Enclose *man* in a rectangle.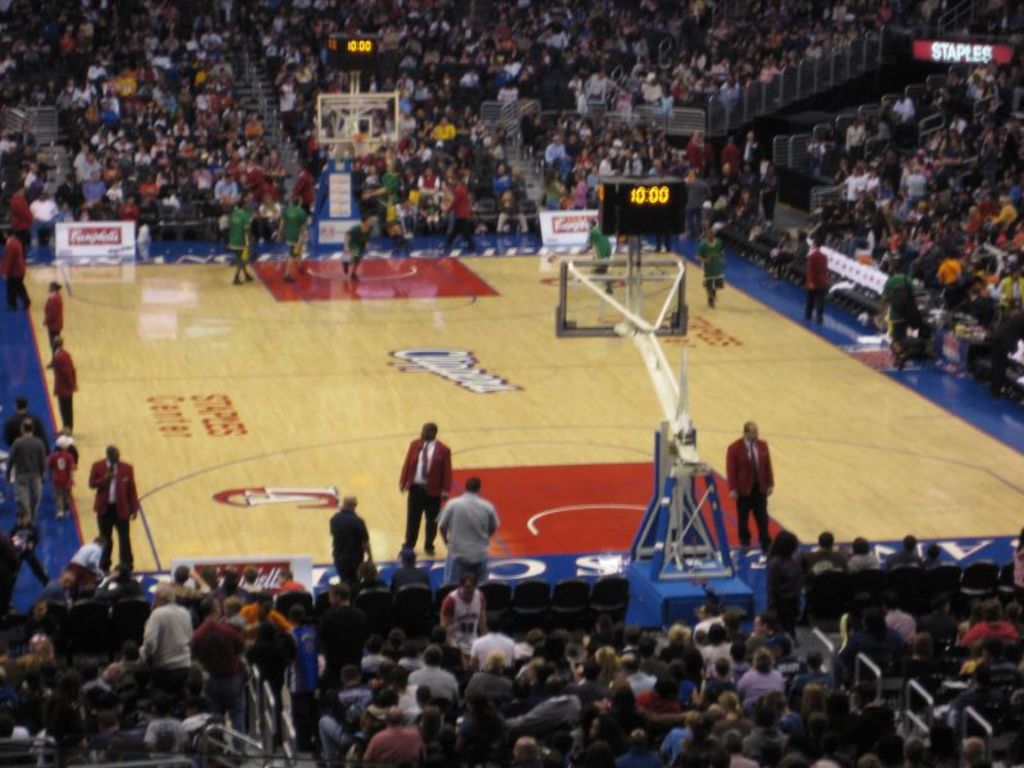
[left=742, top=129, right=760, bottom=173].
